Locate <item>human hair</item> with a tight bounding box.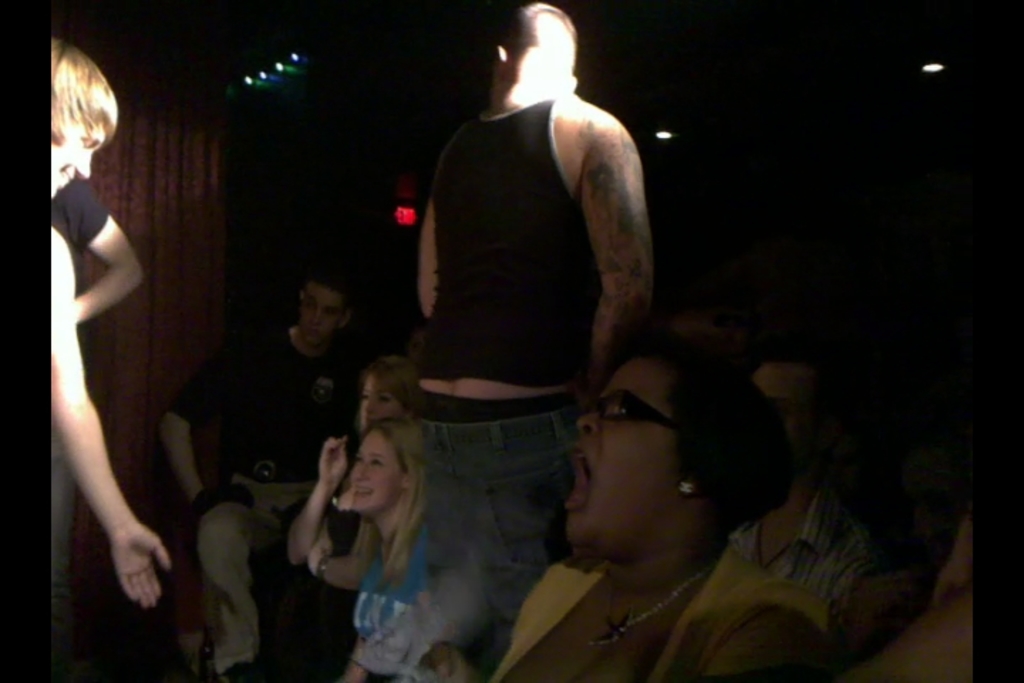
left=357, top=415, right=431, bottom=586.
